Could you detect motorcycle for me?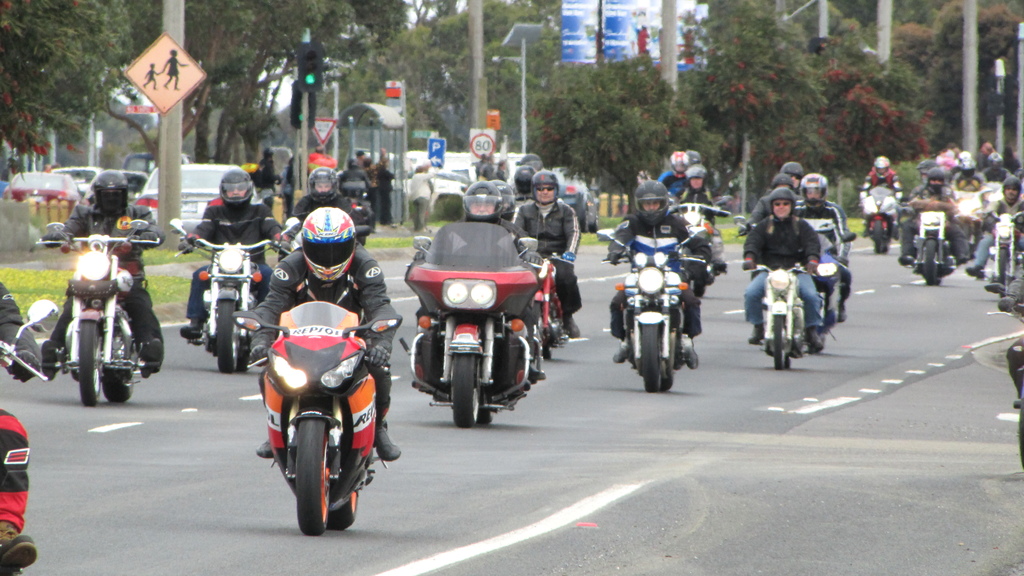
Detection result: 979 263 1023 473.
